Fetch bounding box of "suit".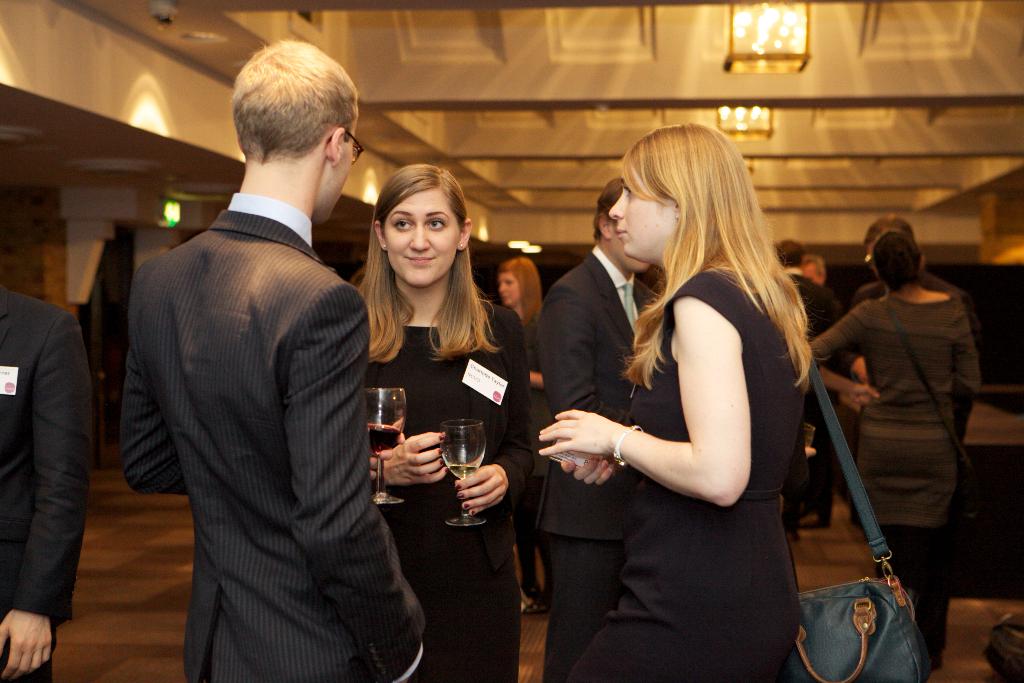
Bbox: bbox=[776, 266, 841, 412].
